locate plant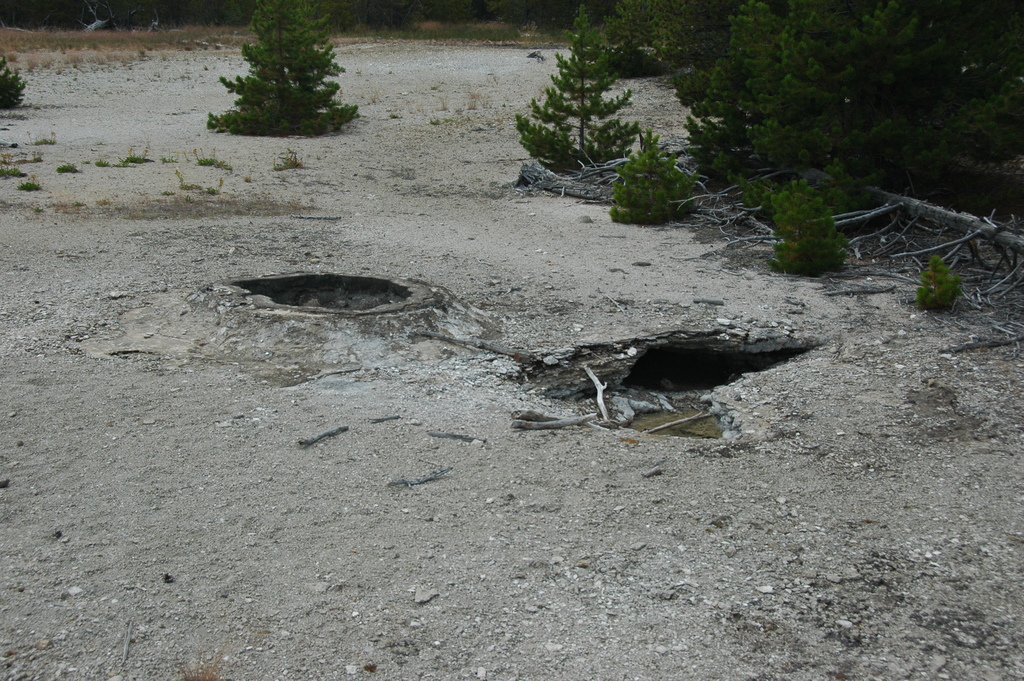
(0,55,31,108)
